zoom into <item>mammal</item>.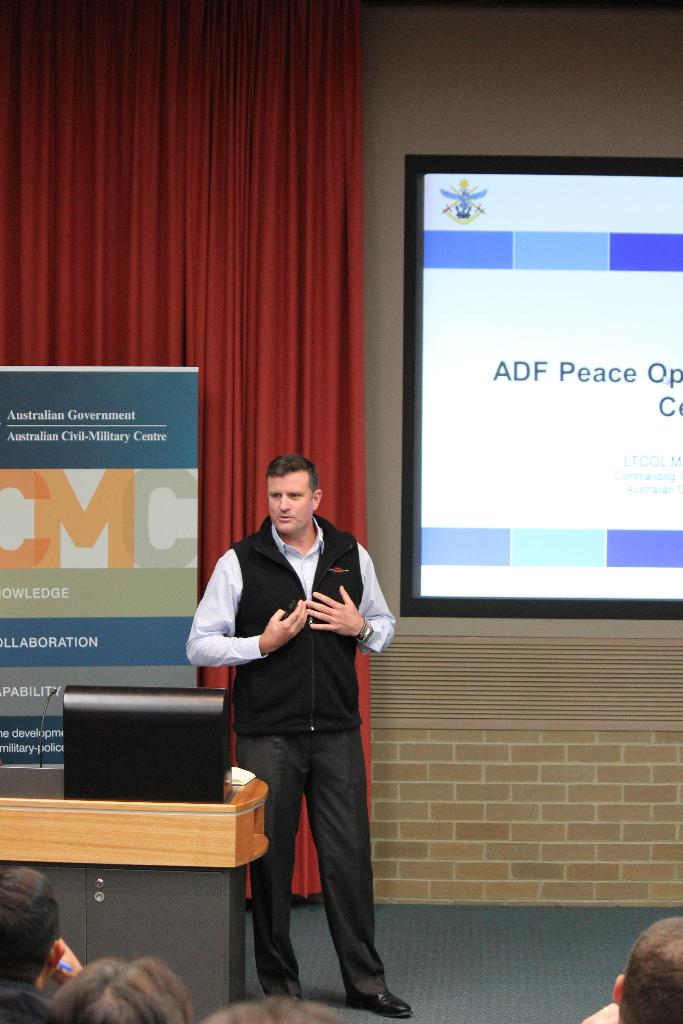
Zoom target: BBox(202, 421, 388, 945).
